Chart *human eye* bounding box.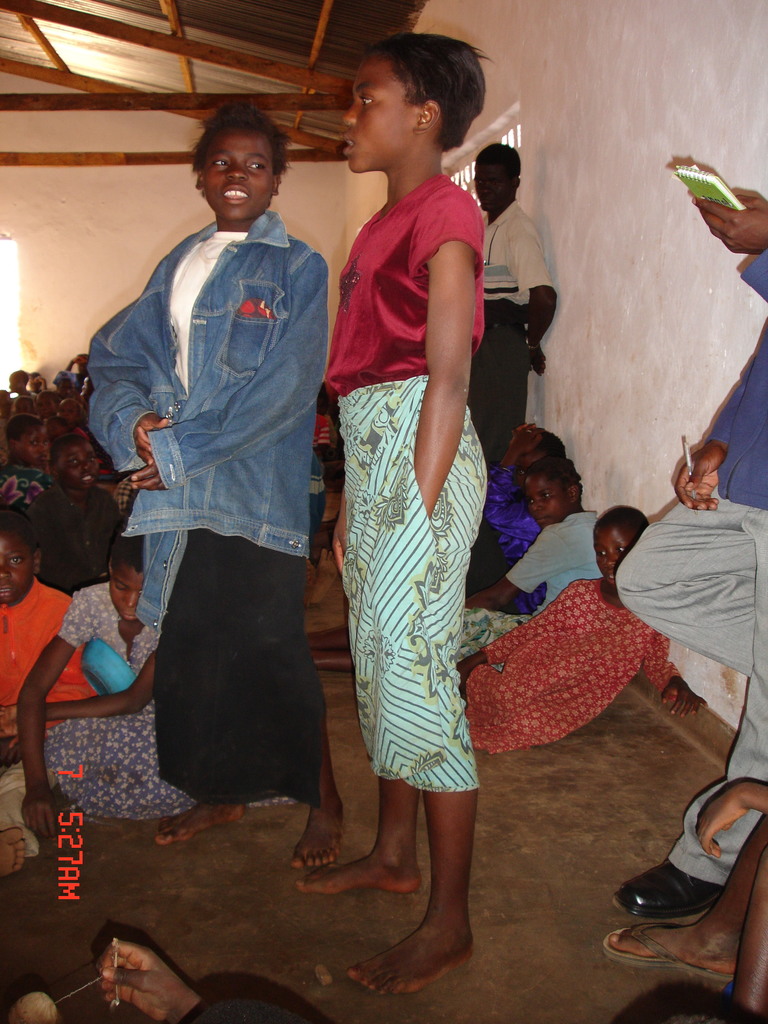
Charted: (x1=597, y1=550, x2=608, y2=559).
